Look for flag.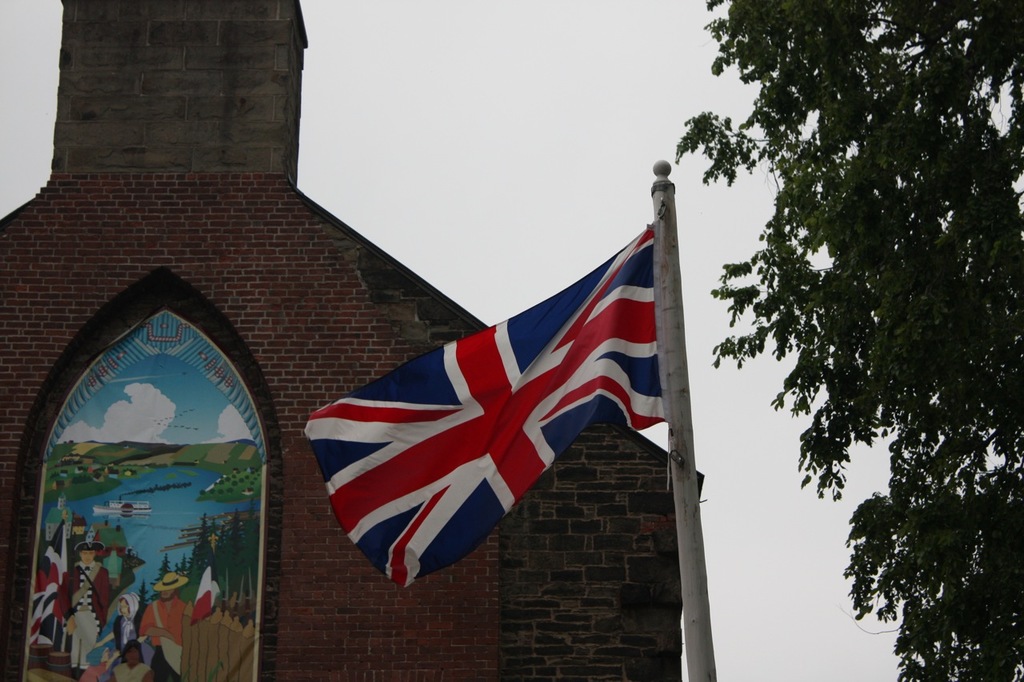
Found: {"x1": 185, "y1": 549, "x2": 218, "y2": 624}.
